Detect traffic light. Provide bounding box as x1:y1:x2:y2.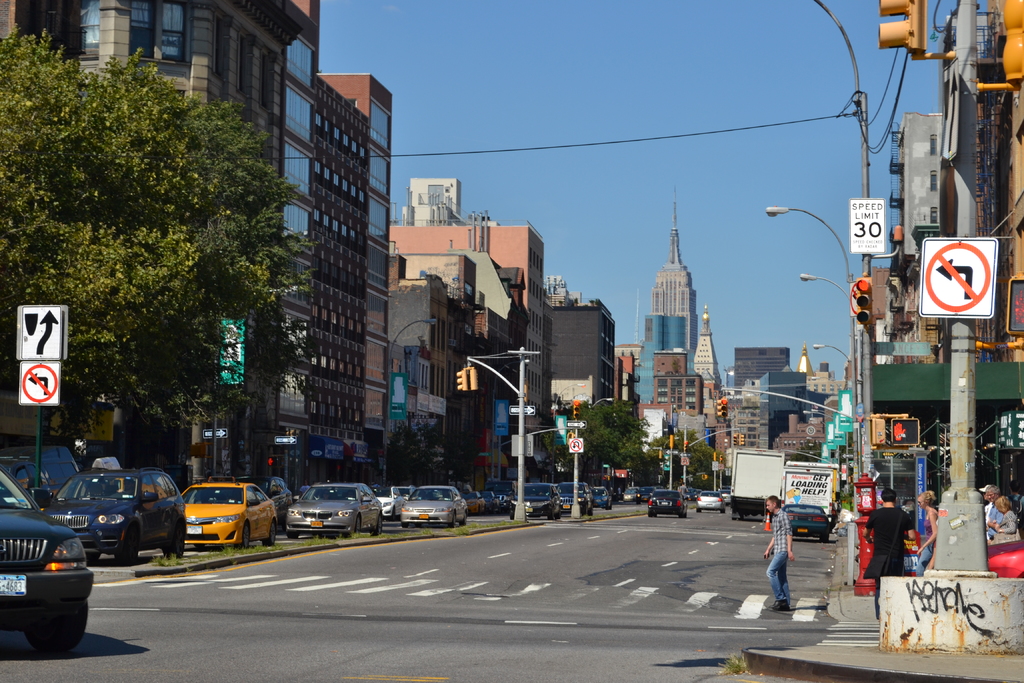
1001:0:1023:88.
